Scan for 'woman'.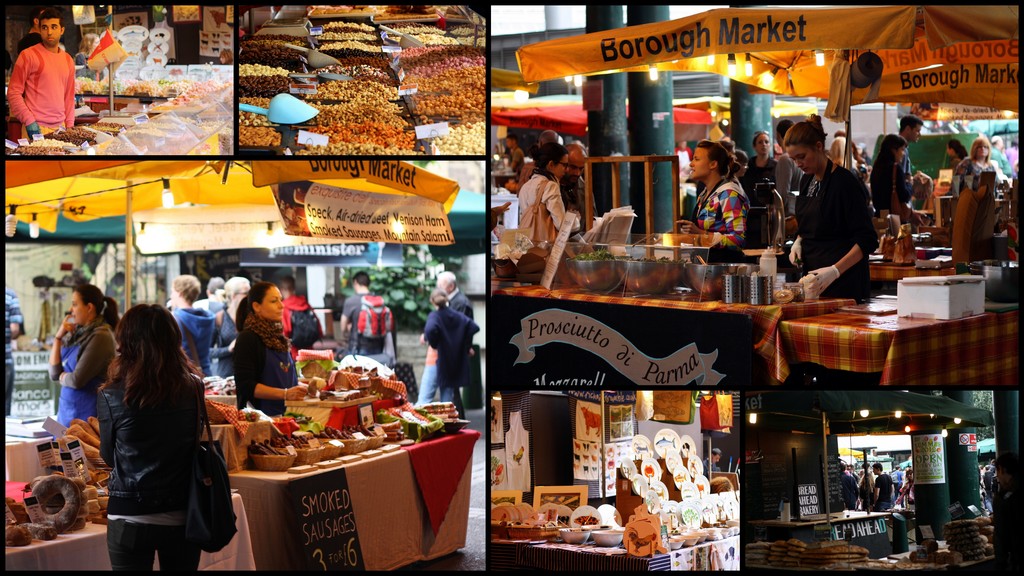
Scan result: <region>947, 137, 972, 179</region>.
